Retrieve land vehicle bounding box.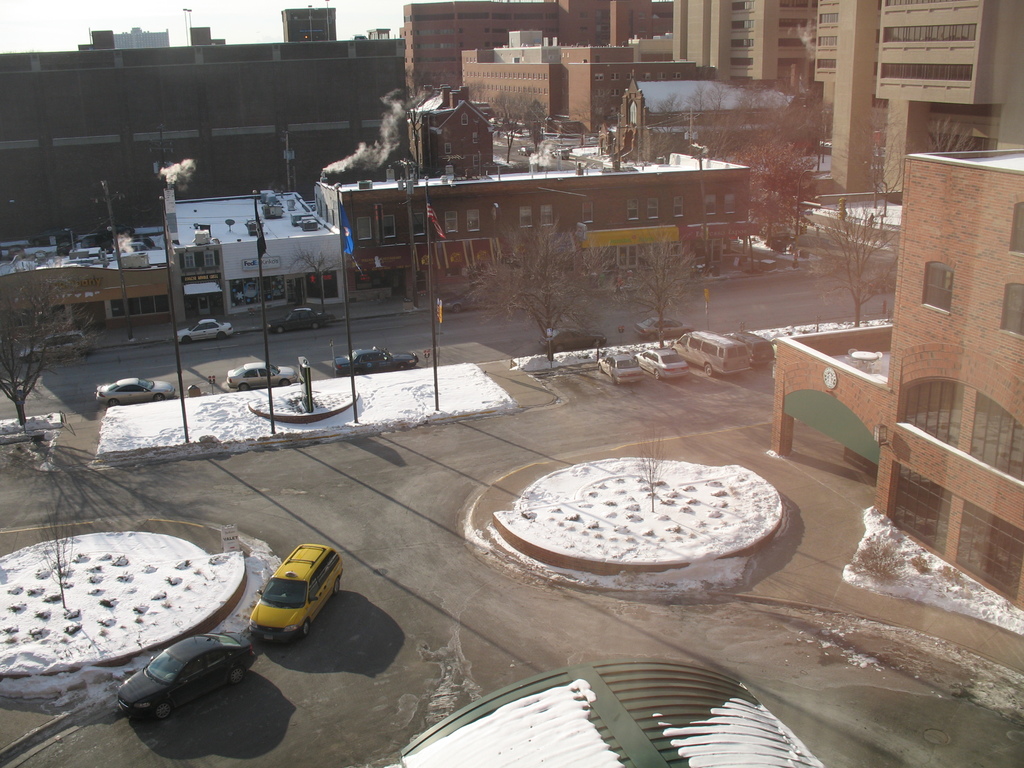
Bounding box: locate(639, 347, 685, 378).
